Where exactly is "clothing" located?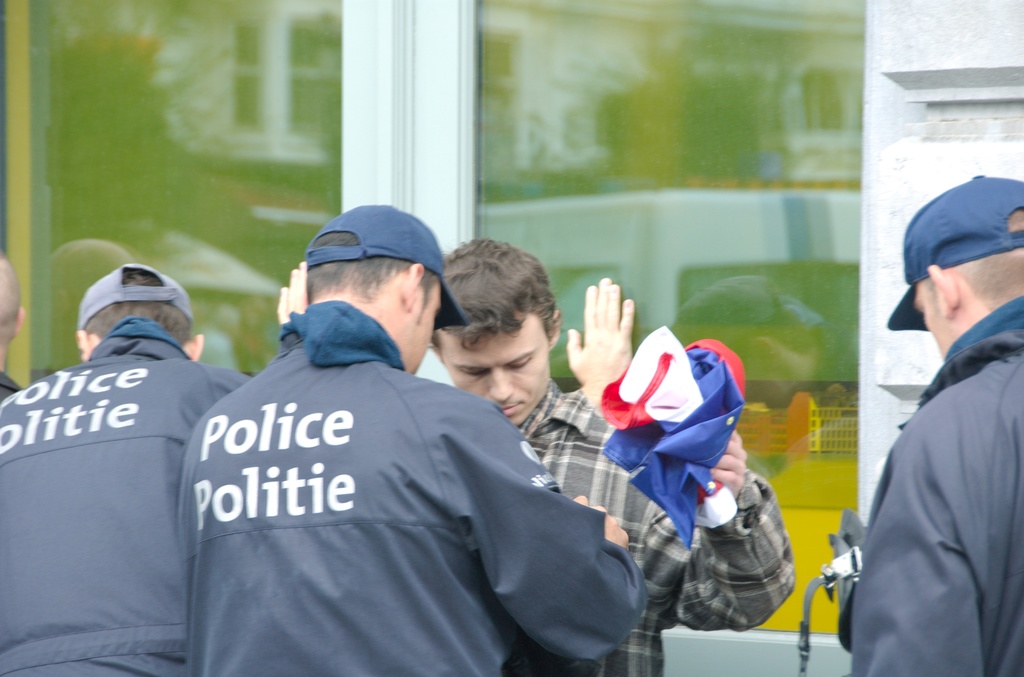
Its bounding box is (849, 336, 1023, 668).
